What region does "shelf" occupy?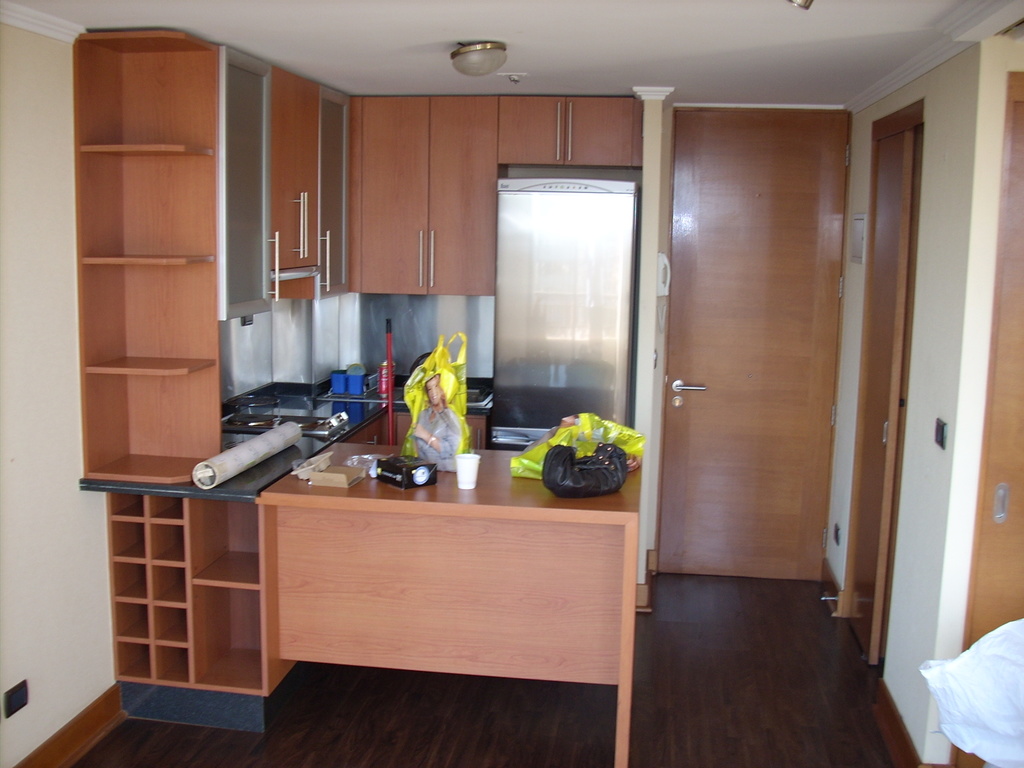
<region>223, 52, 659, 324</region>.
